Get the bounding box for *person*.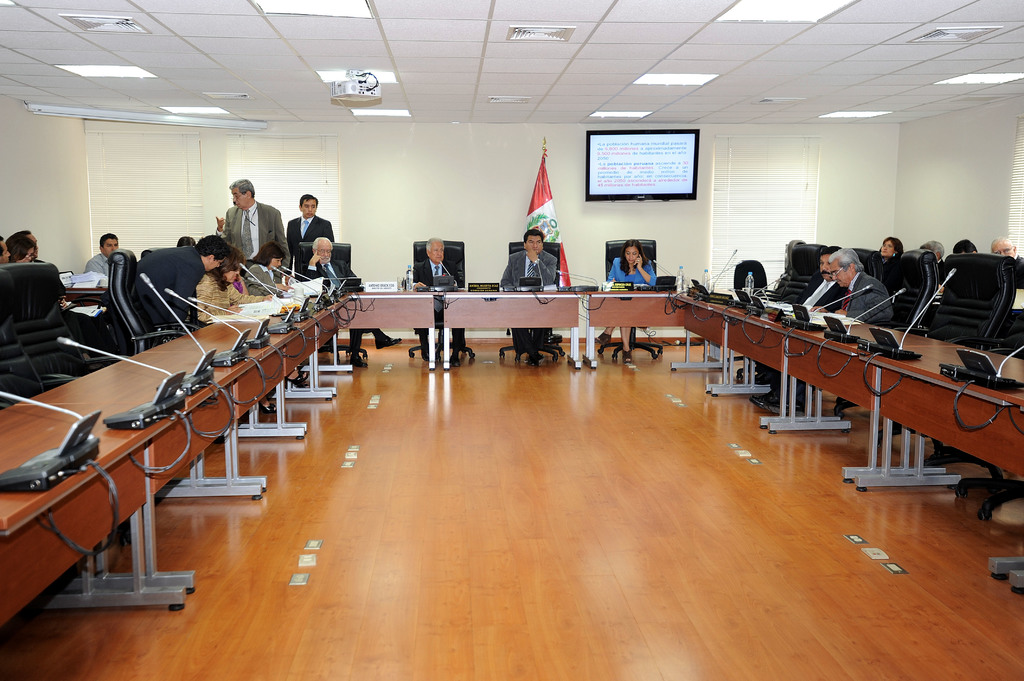
pyautogui.locateOnScreen(953, 241, 978, 254).
